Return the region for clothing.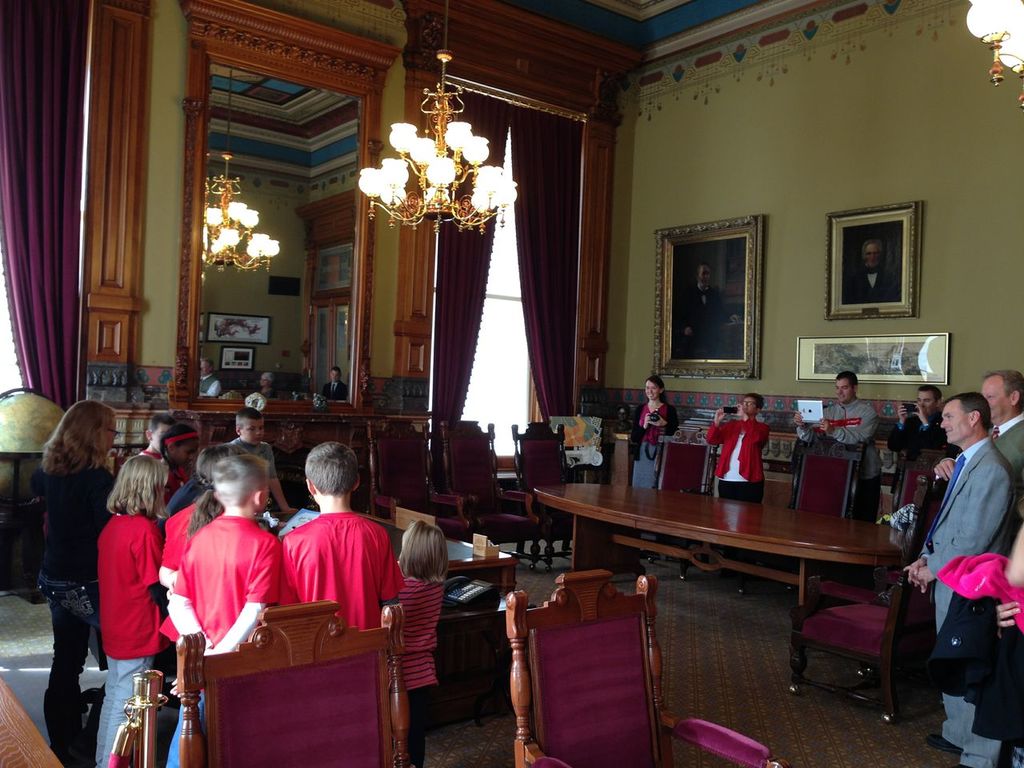
<box>94,506,166,767</box>.
